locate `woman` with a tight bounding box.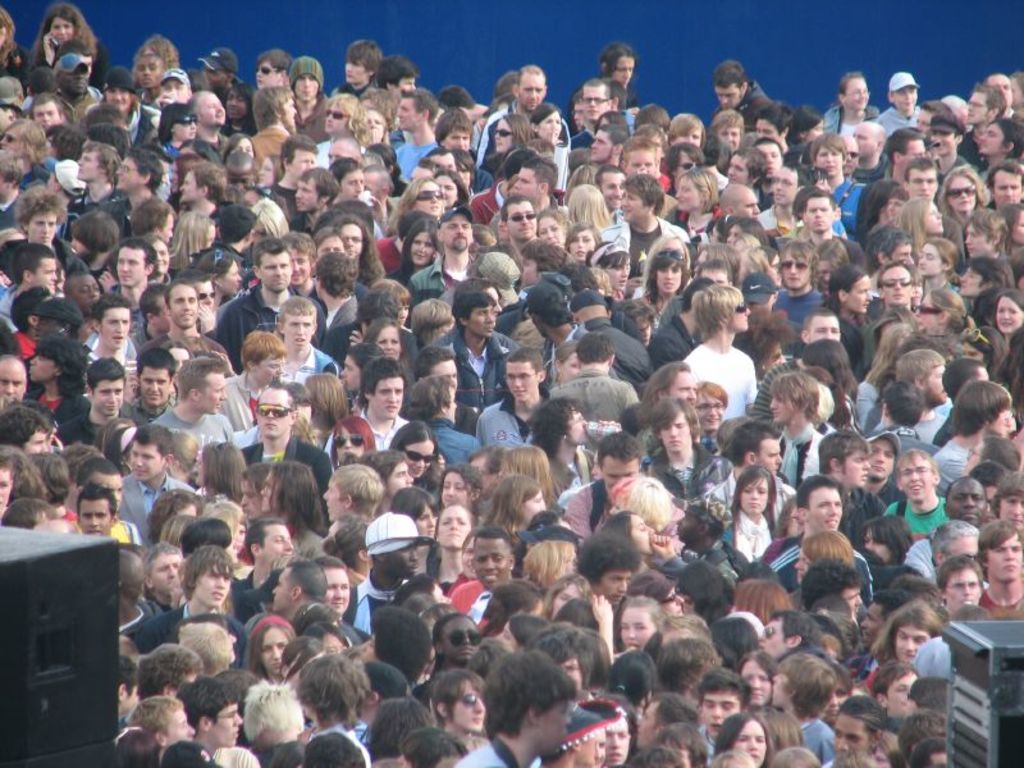
(x1=724, y1=463, x2=777, y2=562).
